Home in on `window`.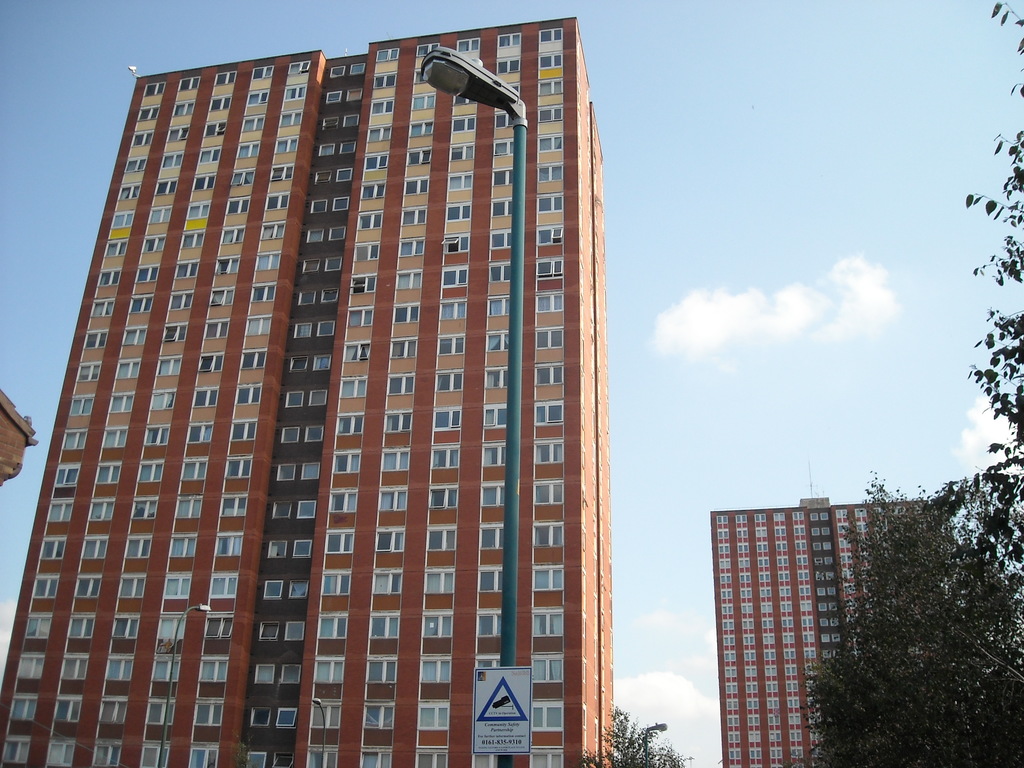
Homed in at bbox=(453, 145, 474, 156).
